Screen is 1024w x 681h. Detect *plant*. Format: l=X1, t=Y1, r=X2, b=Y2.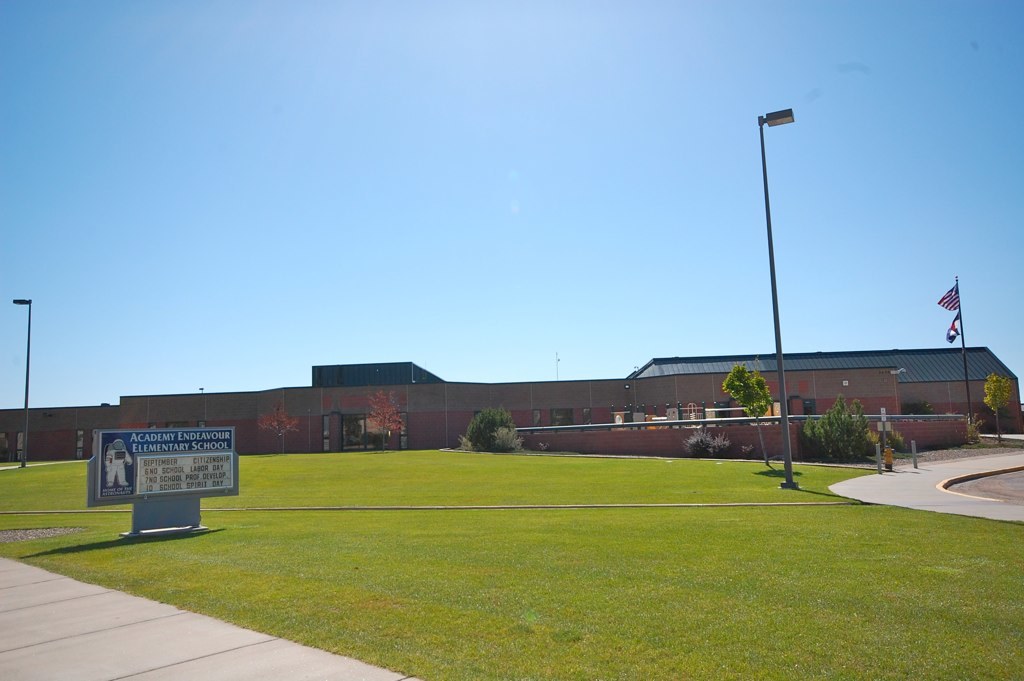
l=899, t=398, r=943, b=413.
